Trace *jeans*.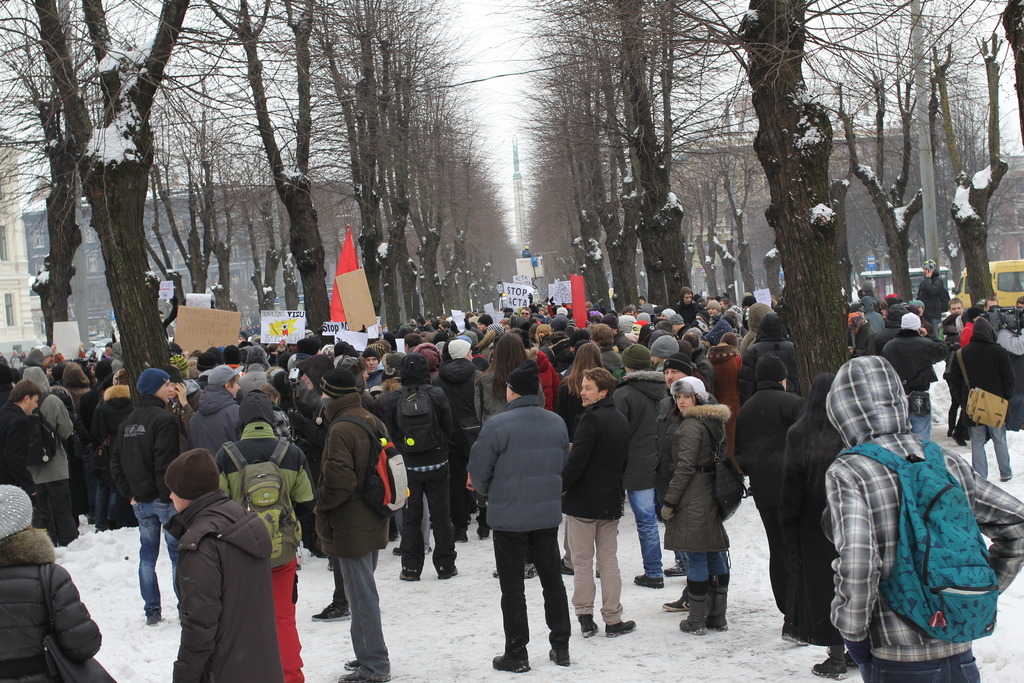
Traced to 971 422 1014 477.
